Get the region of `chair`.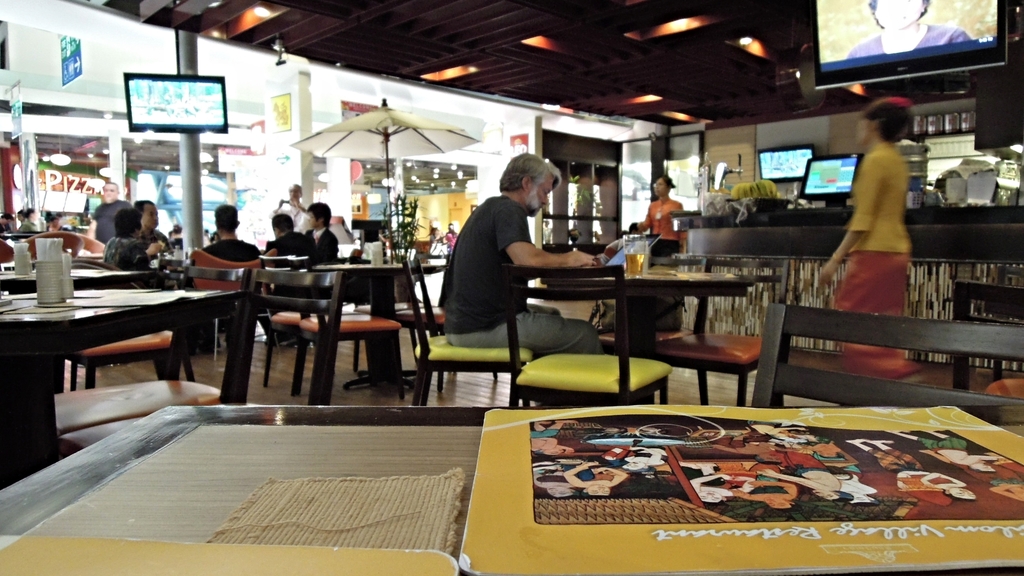
pyautogui.locateOnScreen(50, 262, 238, 433).
